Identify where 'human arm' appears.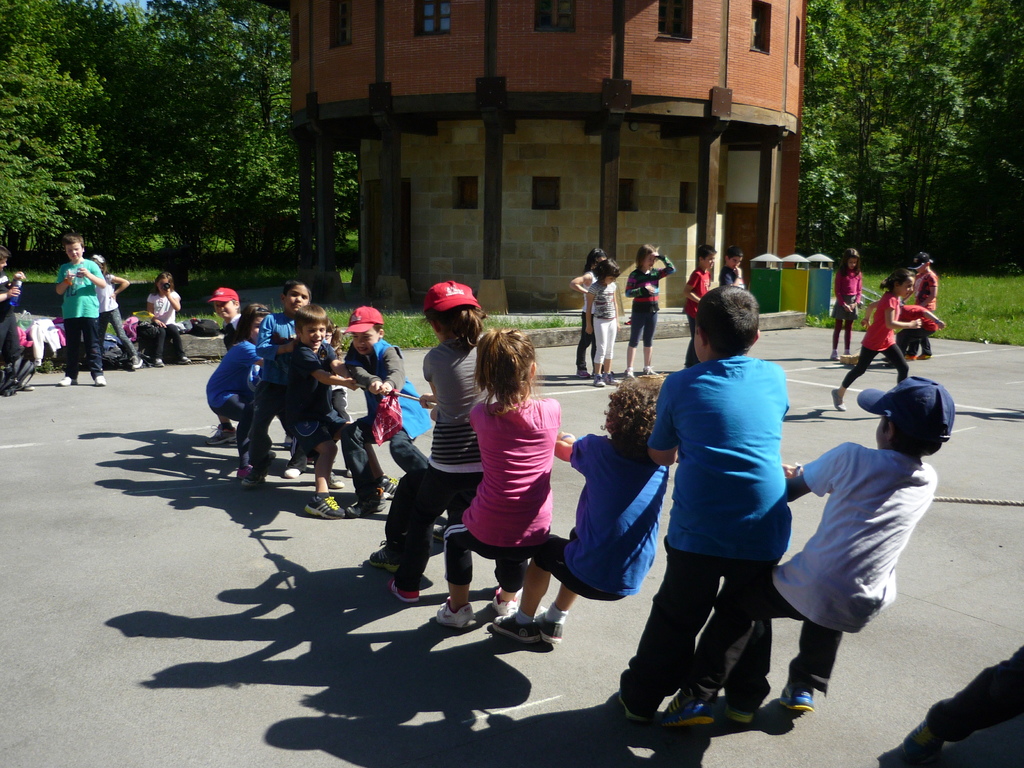
Appears at x1=623, y1=273, x2=659, y2=297.
